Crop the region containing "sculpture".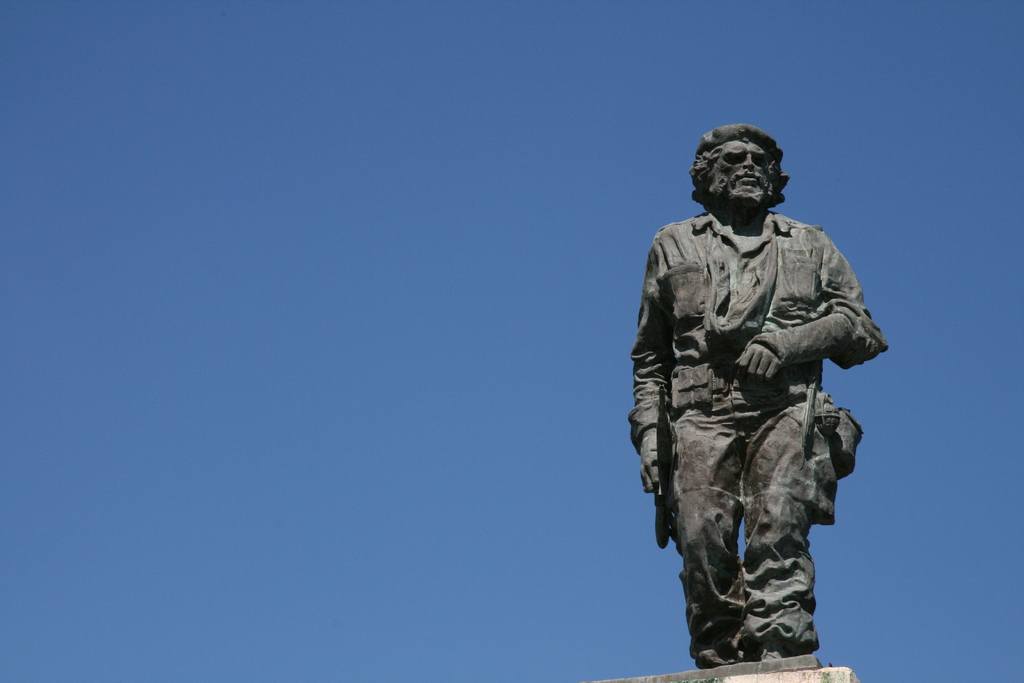
Crop region: (left=636, top=93, right=881, bottom=677).
